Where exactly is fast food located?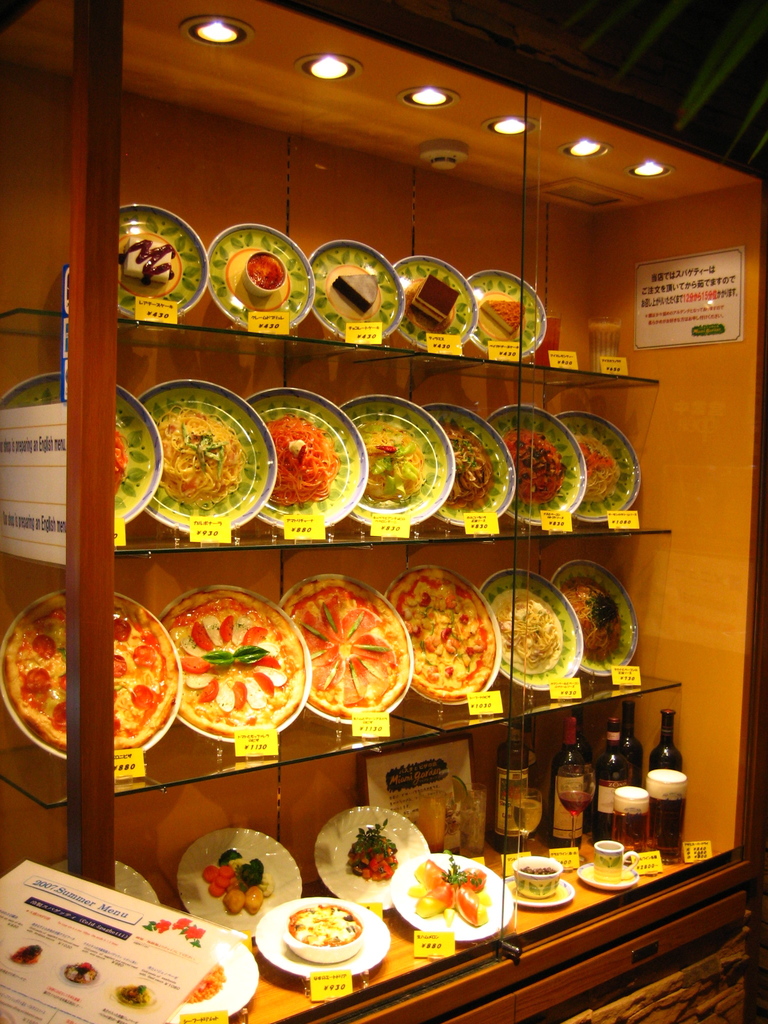
Its bounding box is [361, 422, 422, 502].
